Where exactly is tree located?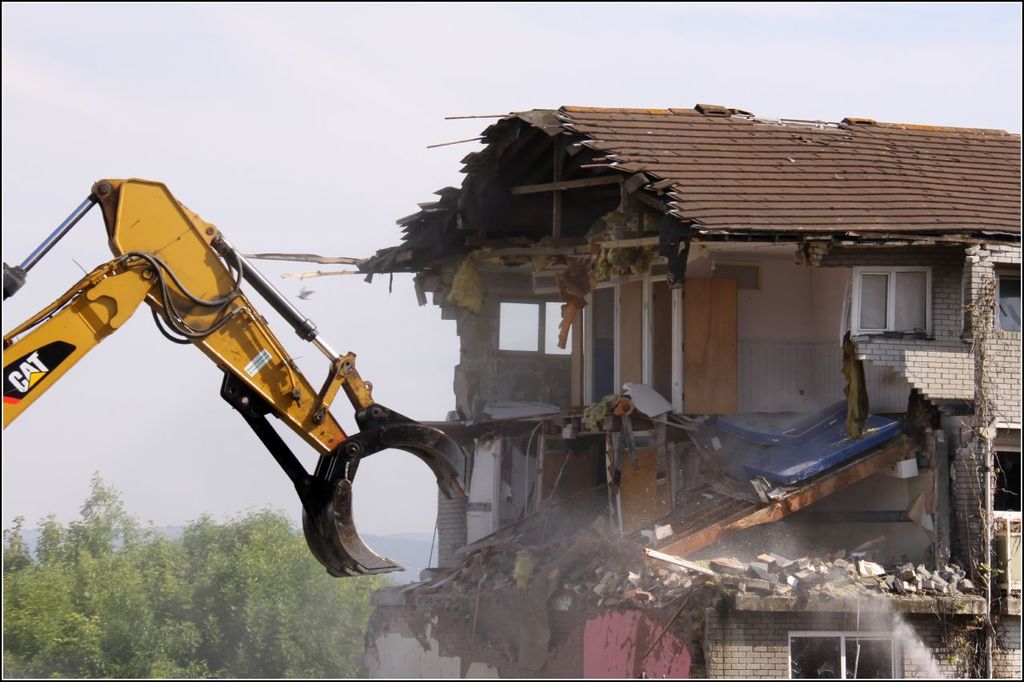
Its bounding box is bbox=(50, 475, 134, 672).
